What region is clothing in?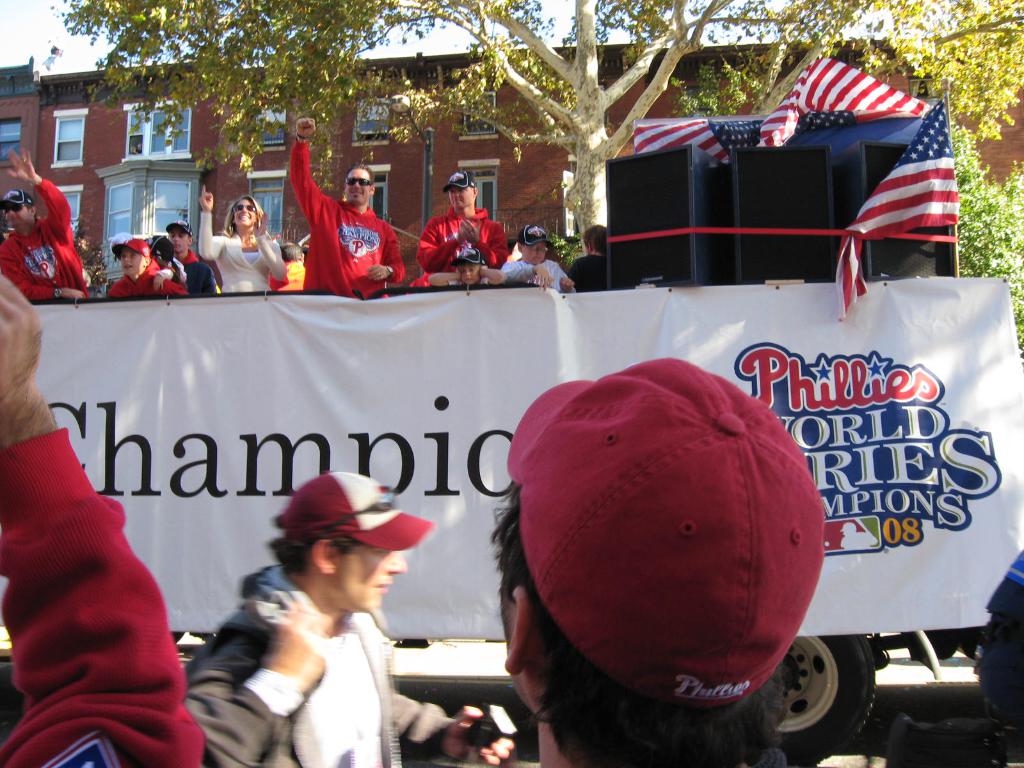
{"x1": 182, "y1": 563, "x2": 456, "y2": 767}.
